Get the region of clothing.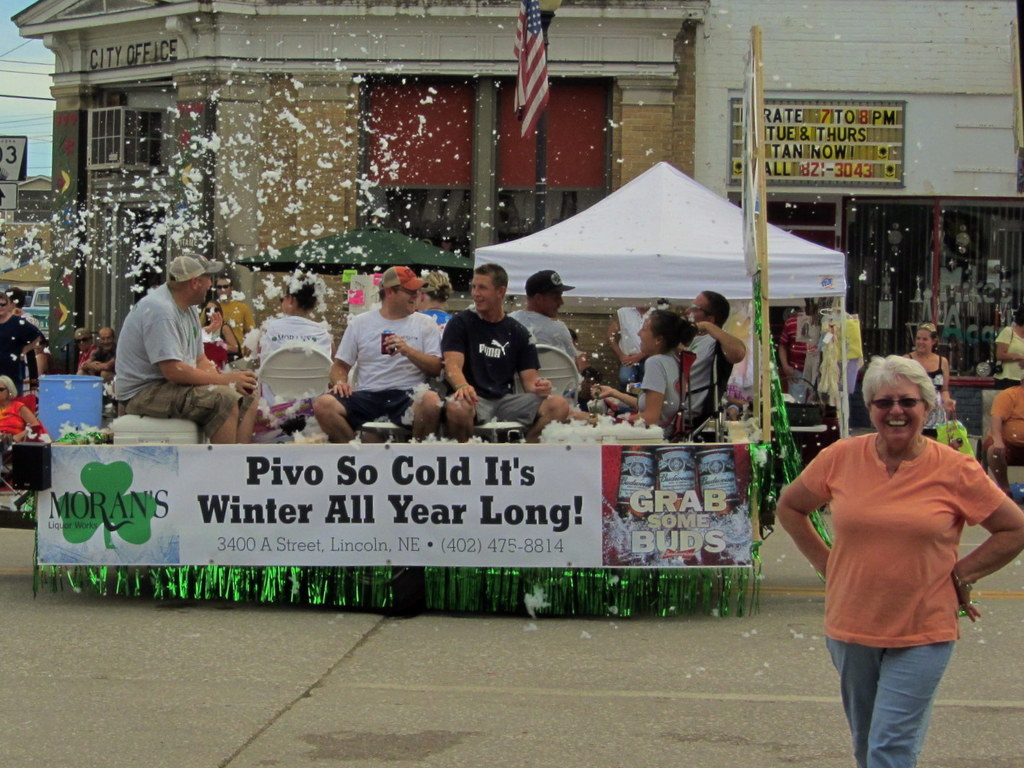
[689, 336, 733, 417].
